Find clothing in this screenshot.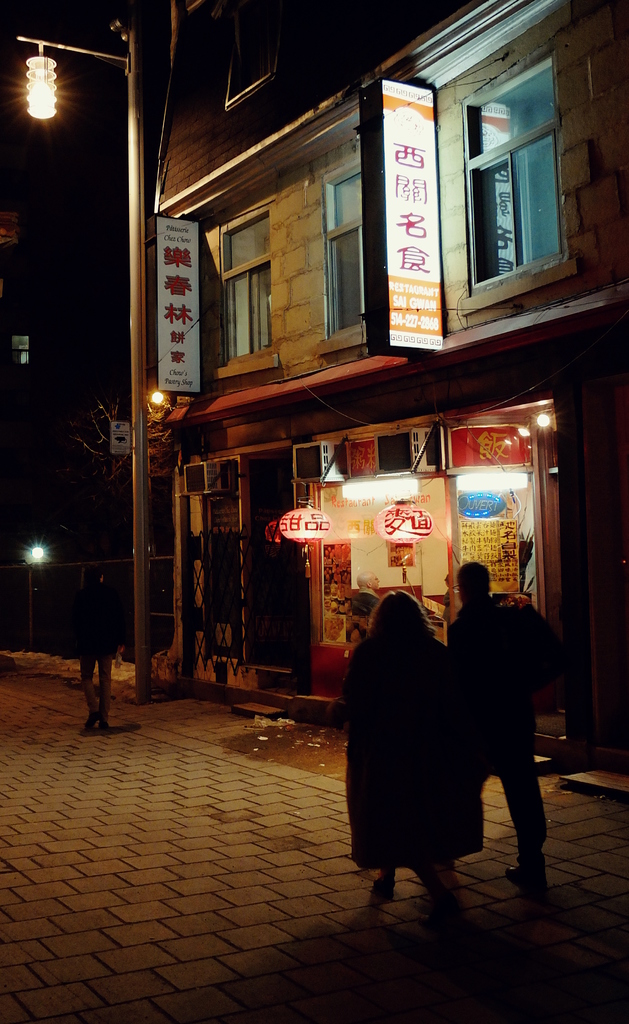
The bounding box for clothing is (423,591,553,867).
